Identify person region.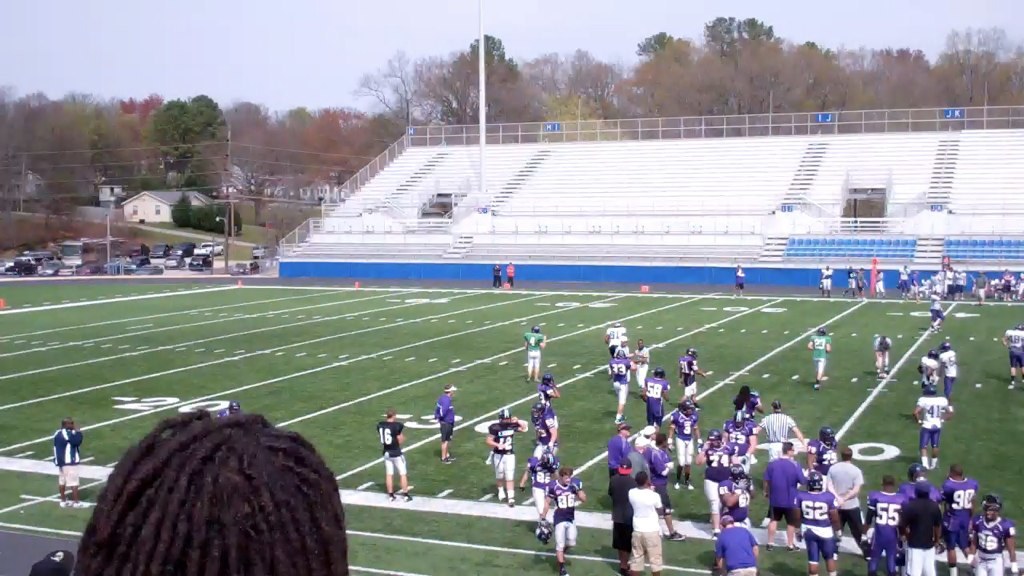
Region: left=53, top=414, right=86, bottom=510.
